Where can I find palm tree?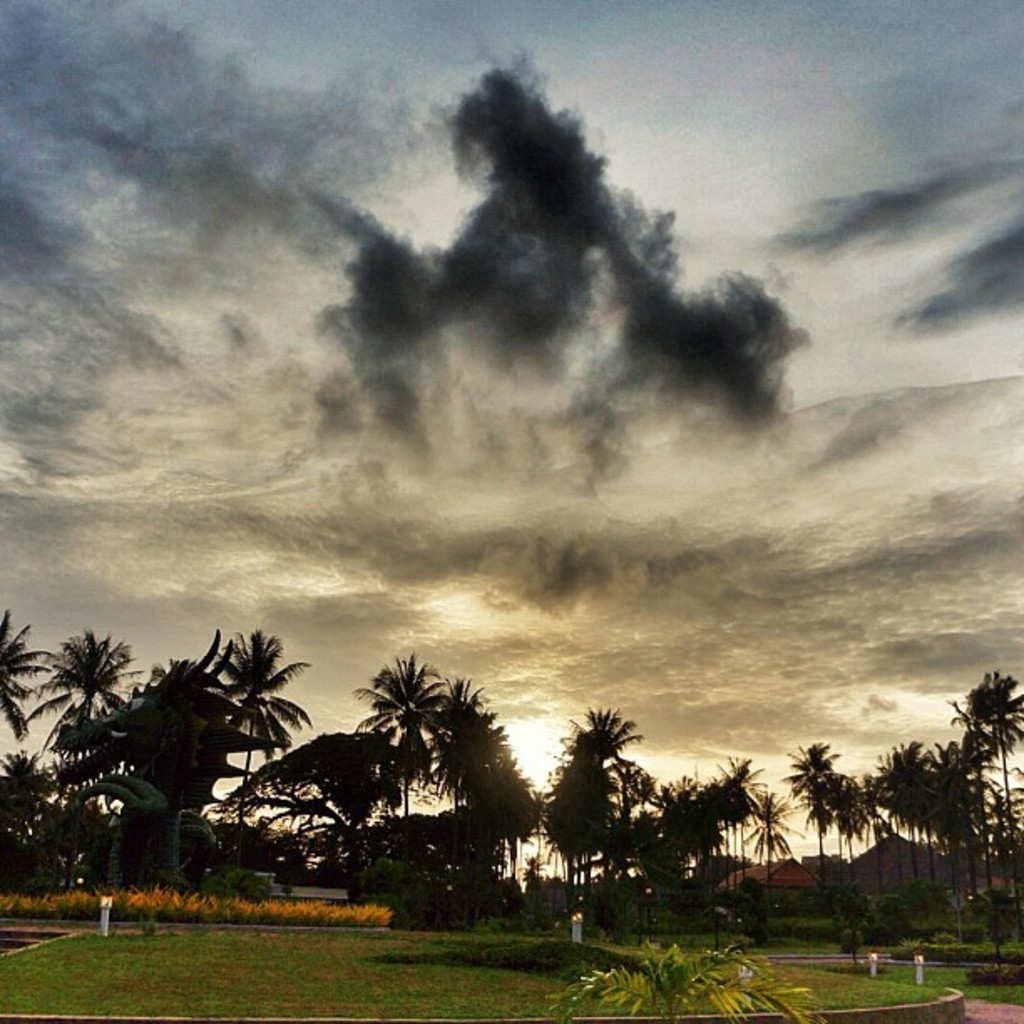
You can find it at (x1=840, y1=776, x2=867, y2=847).
